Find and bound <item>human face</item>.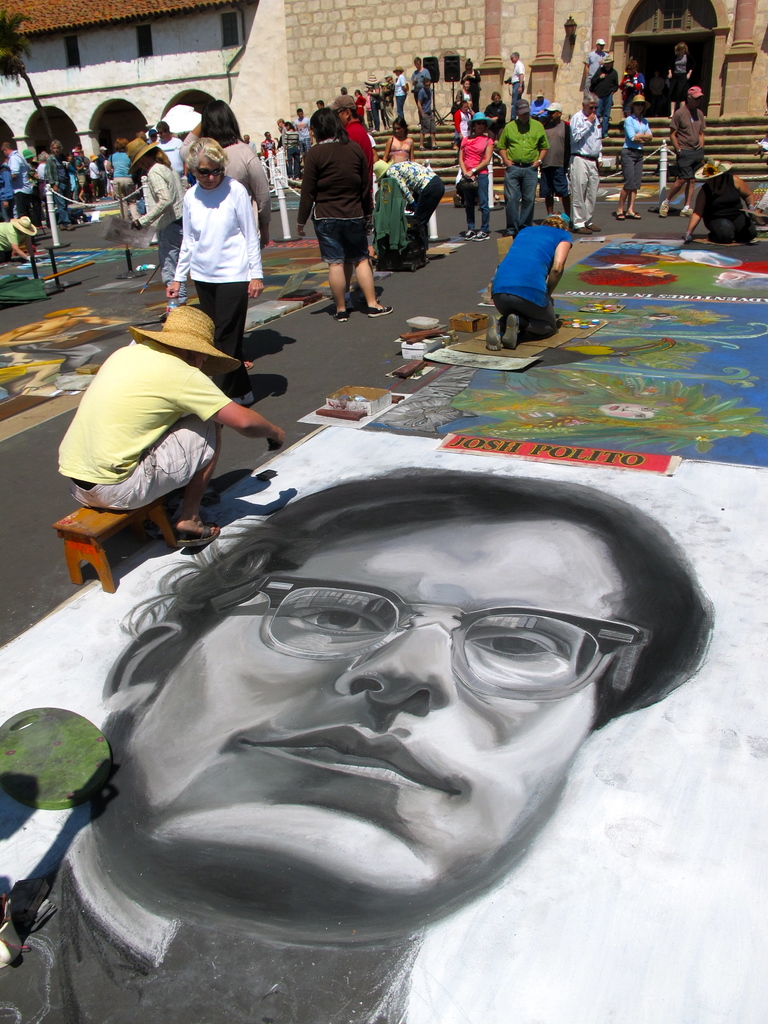
Bound: crop(124, 519, 634, 935).
